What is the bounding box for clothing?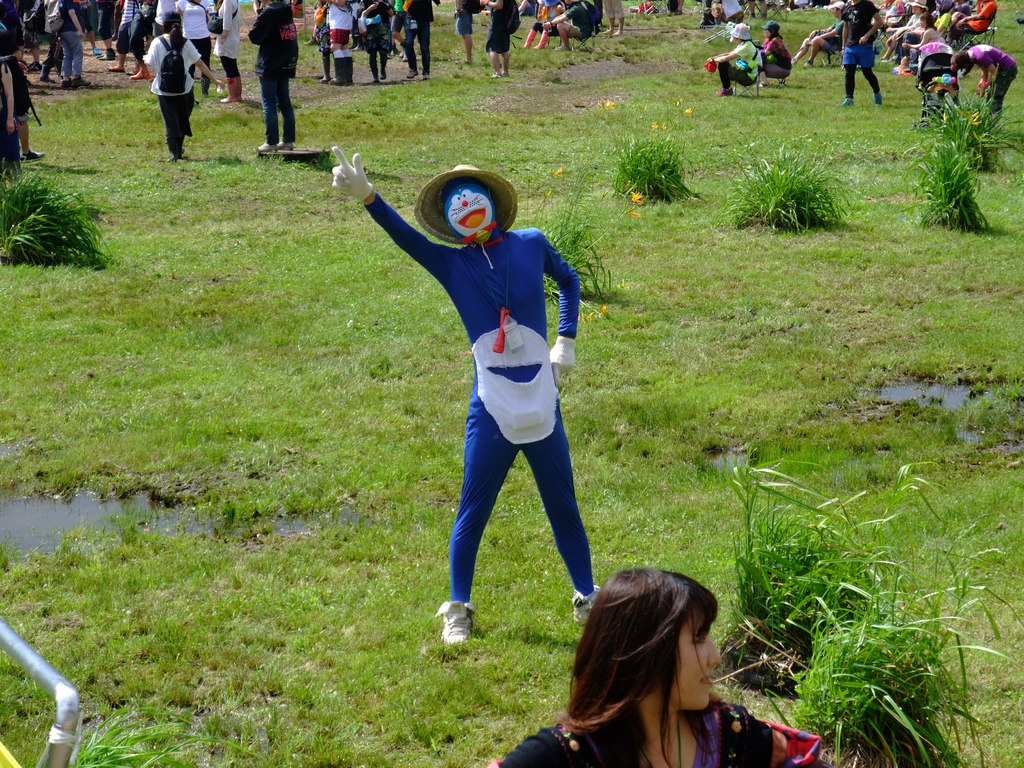
rect(604, 0, 623, 26).
